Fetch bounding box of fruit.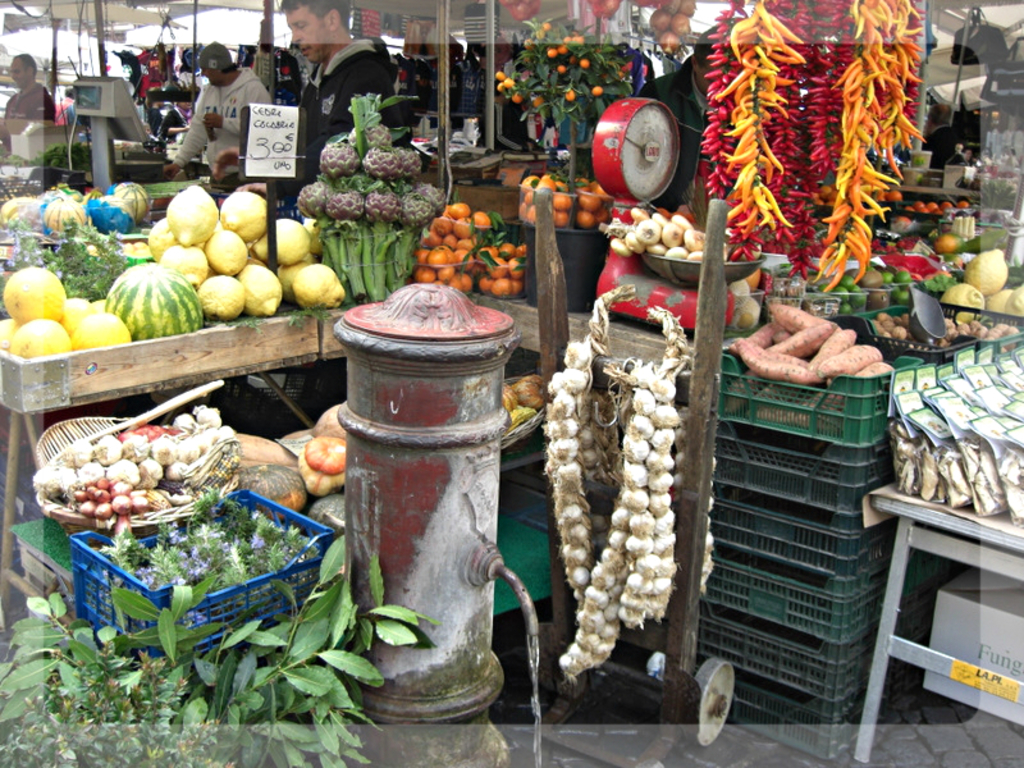
Bbox: <bbox>937, 280, 987, 314</bbox>.
